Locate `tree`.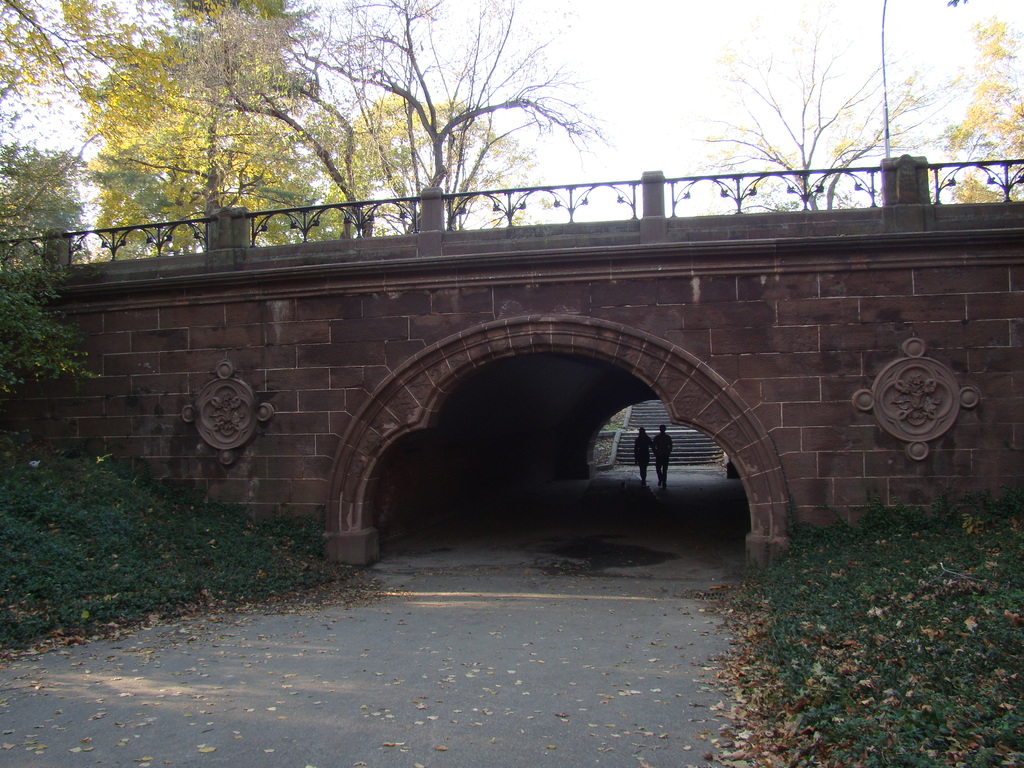
Bounding box: <region>0, 108, 172, 498</region>.
